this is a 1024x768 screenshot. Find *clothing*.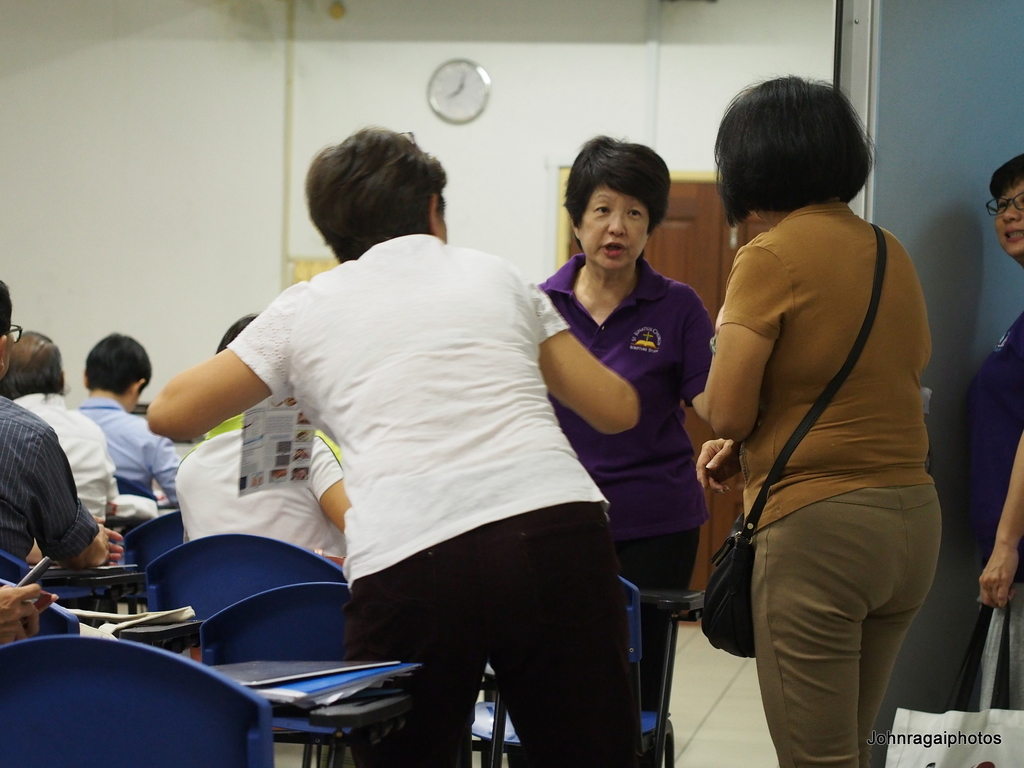
Bounding box: (19, 393, 118, 525).
